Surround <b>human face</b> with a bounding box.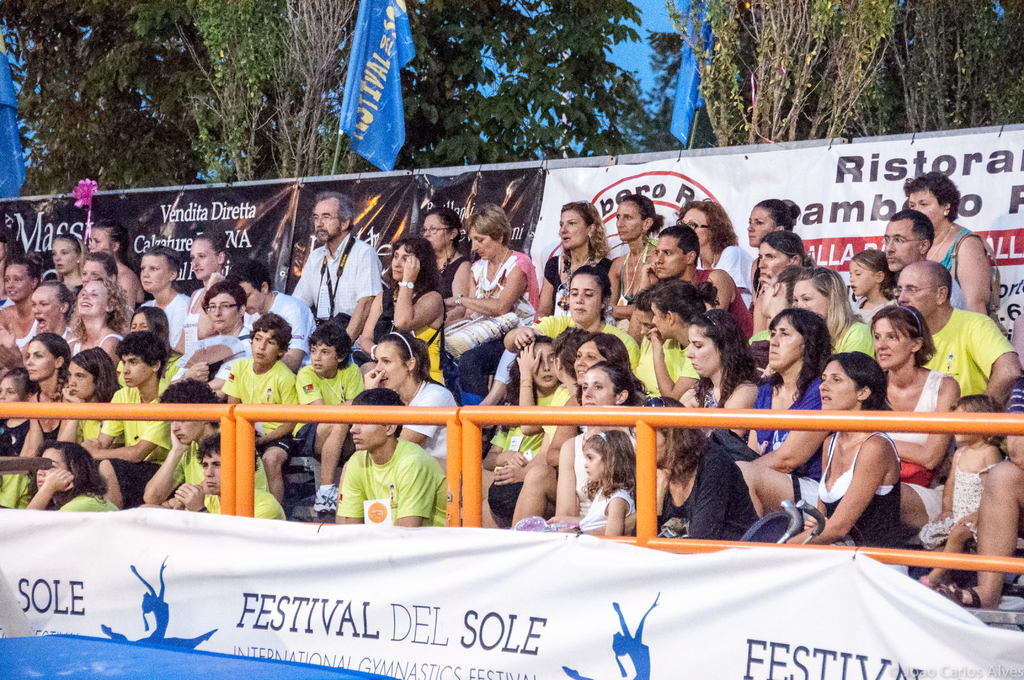
locate(794, 275, 831, 314).
